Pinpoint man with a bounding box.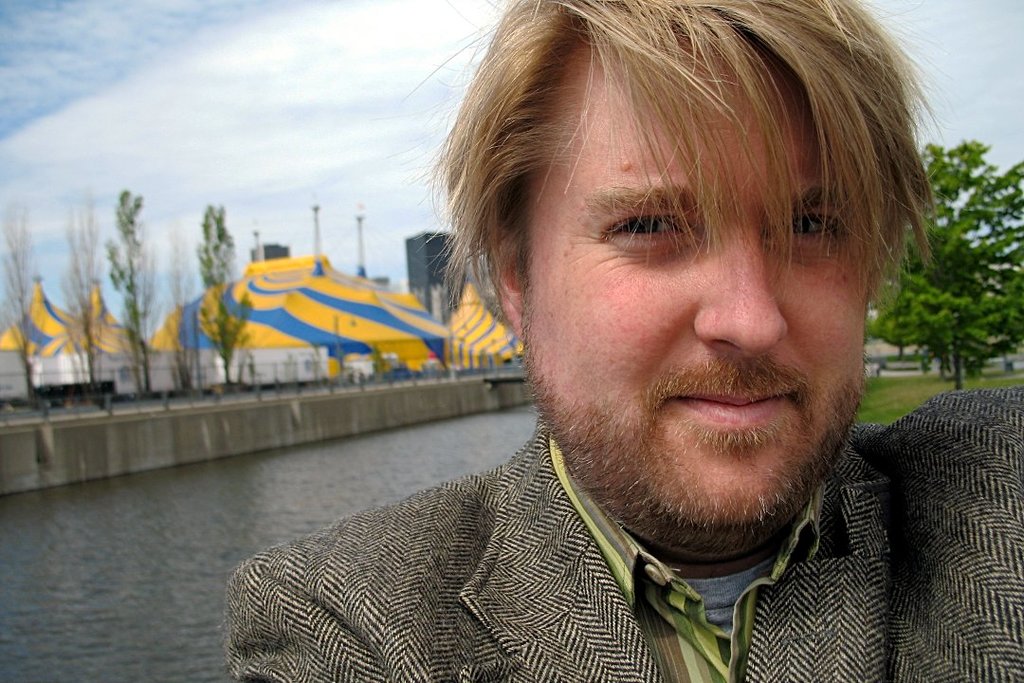
[226, 7, 1023, 661].
